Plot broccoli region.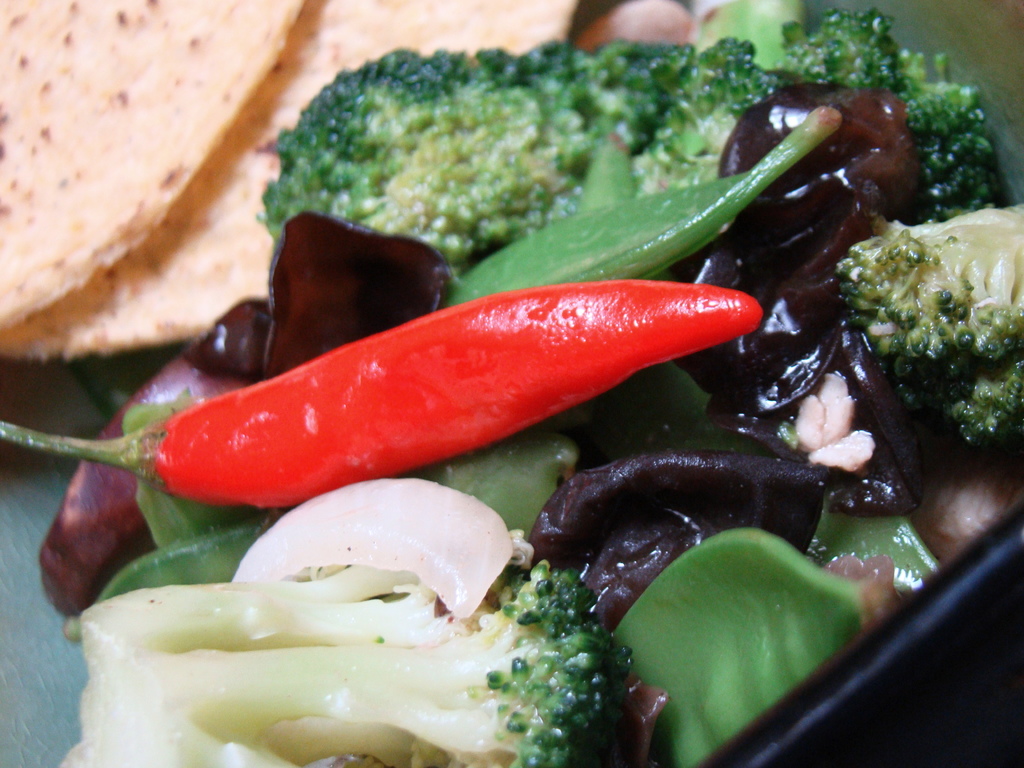
Plotted at l=79, t=529, r=623, b=767.
